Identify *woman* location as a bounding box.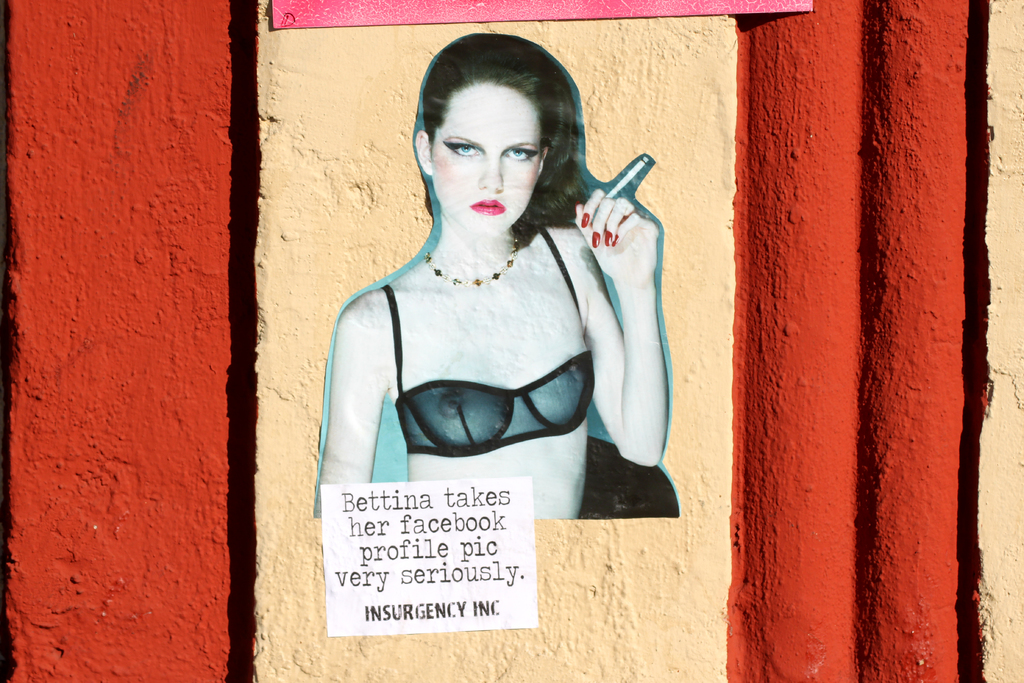
(317, 35, 682, 524).
